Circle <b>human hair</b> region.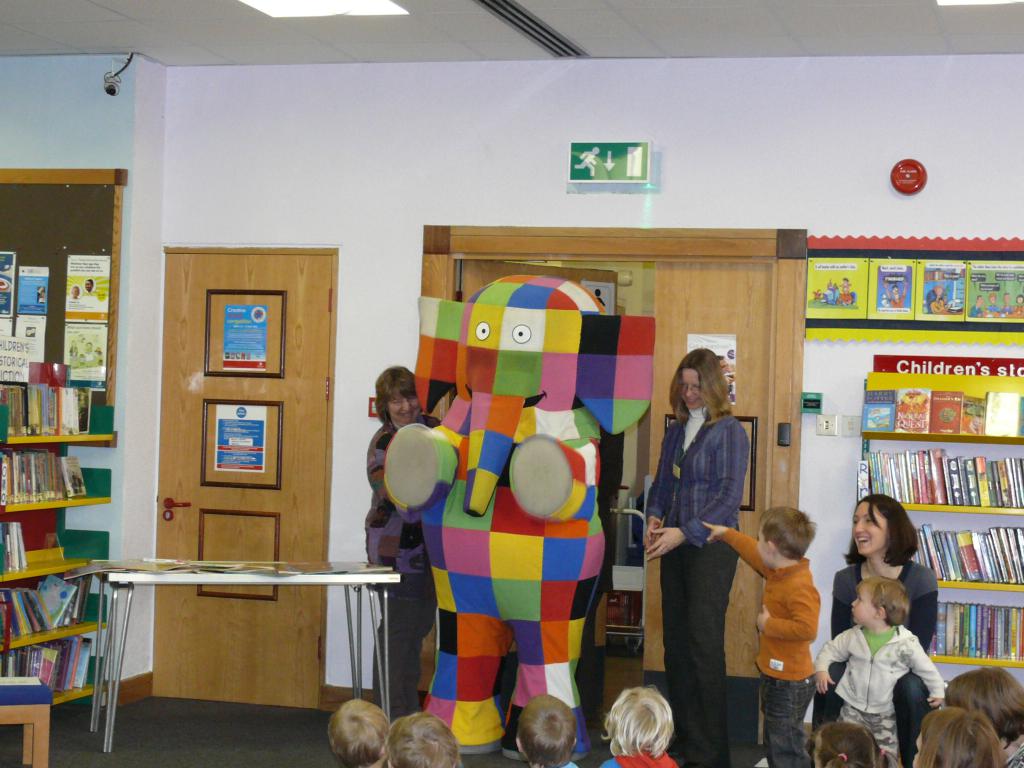
Region: box=[817, 723, 898, 767].
